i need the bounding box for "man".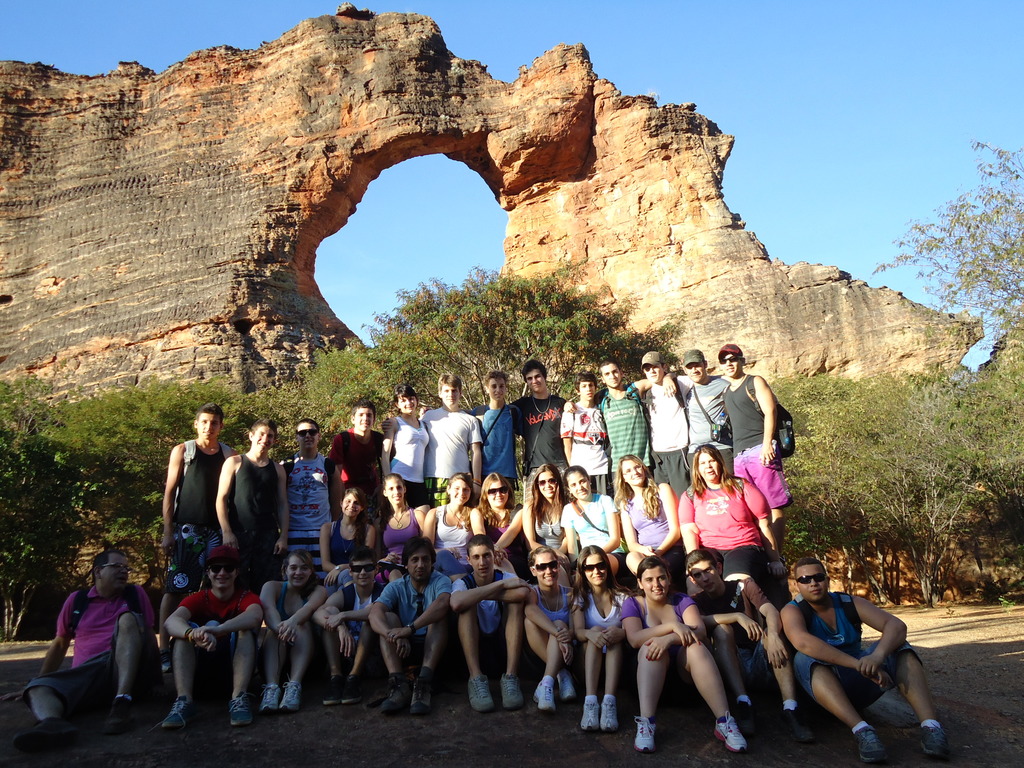
Here it is: l=636, t=348, r=694, b=497.
